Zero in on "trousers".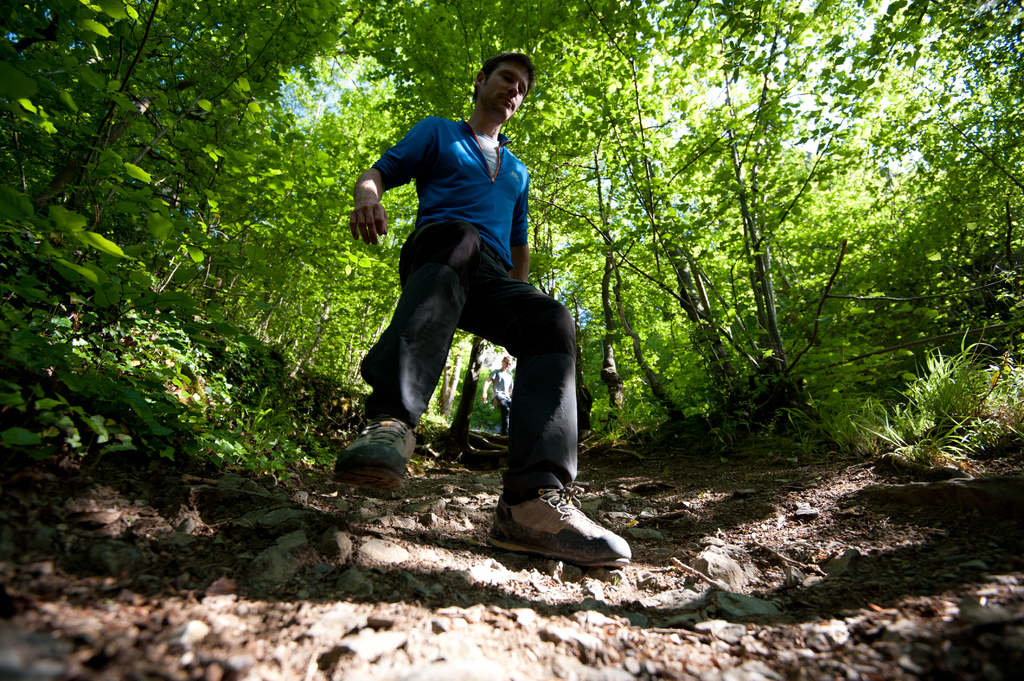
Zeroed in: bbox=(492, 390, 515, 428).
